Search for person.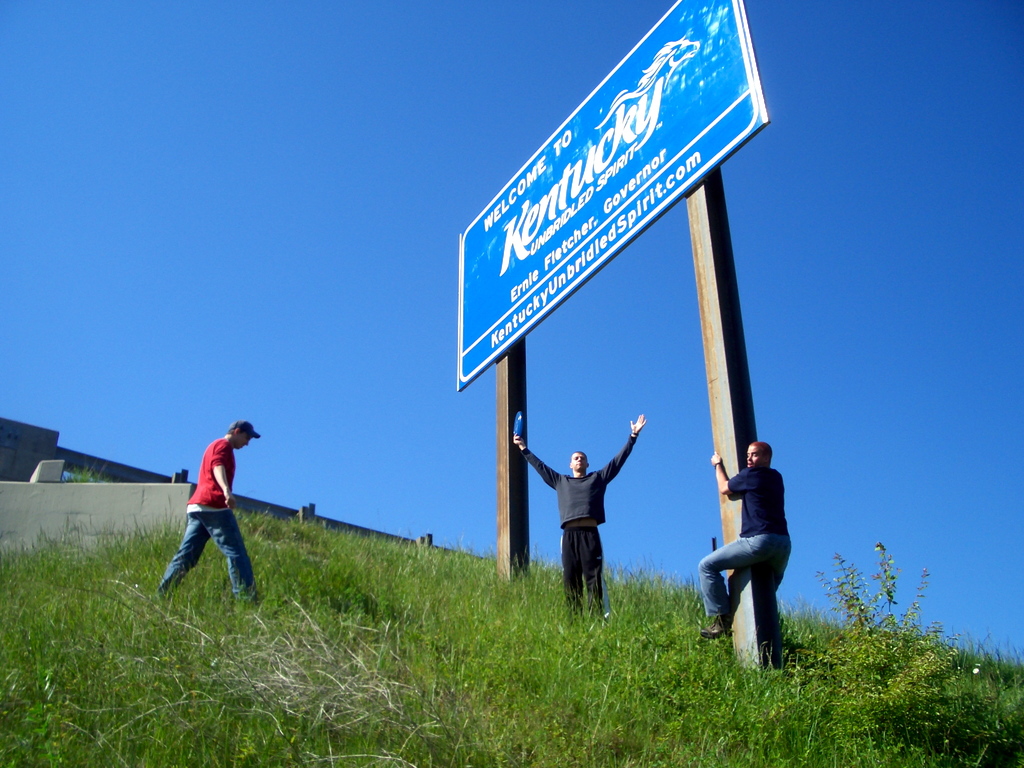
Found at box(510, 412, 649, 625).
